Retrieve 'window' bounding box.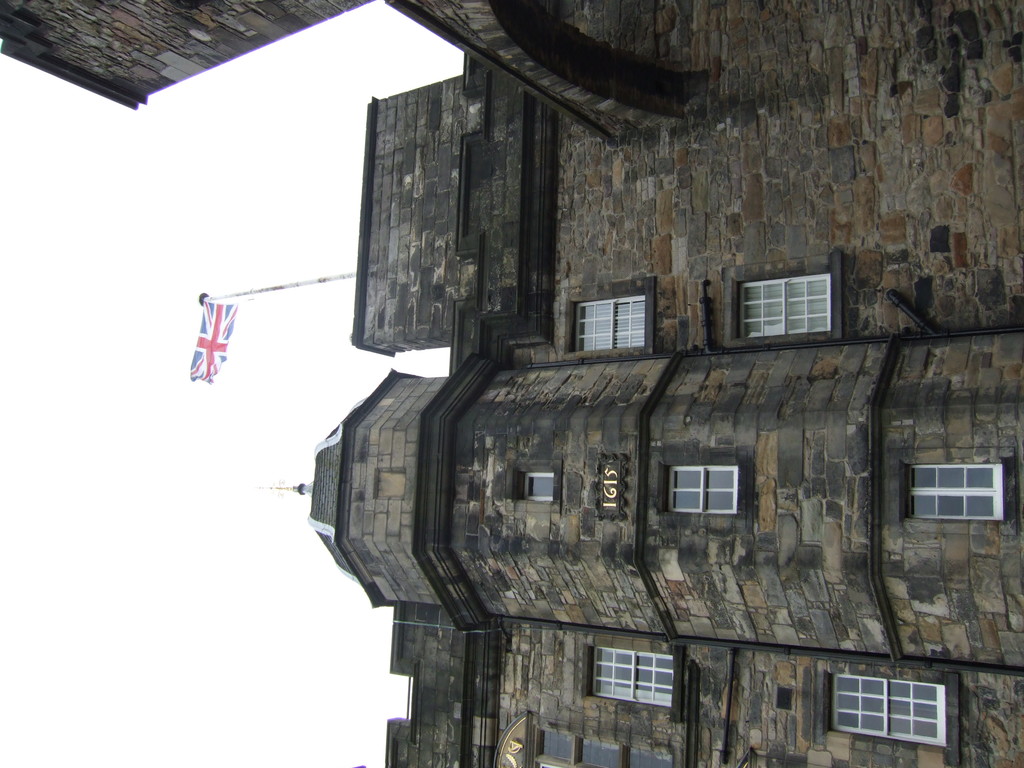
Bounding box: (665,463,747,516).
